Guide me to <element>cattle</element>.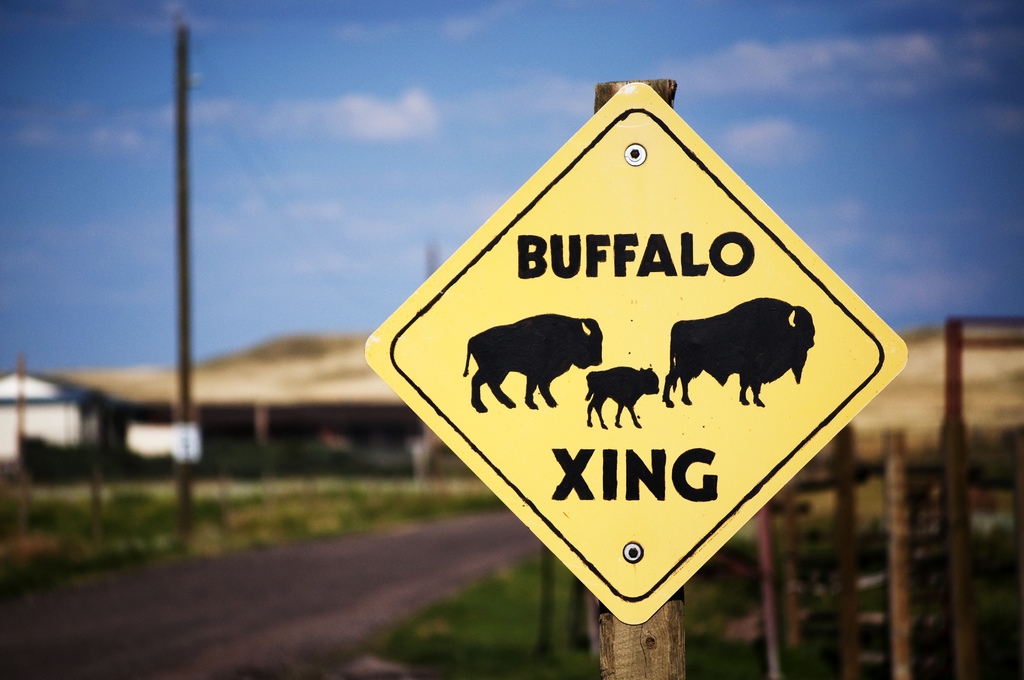
Guidance: BBox(582, 366, 659, 429).
